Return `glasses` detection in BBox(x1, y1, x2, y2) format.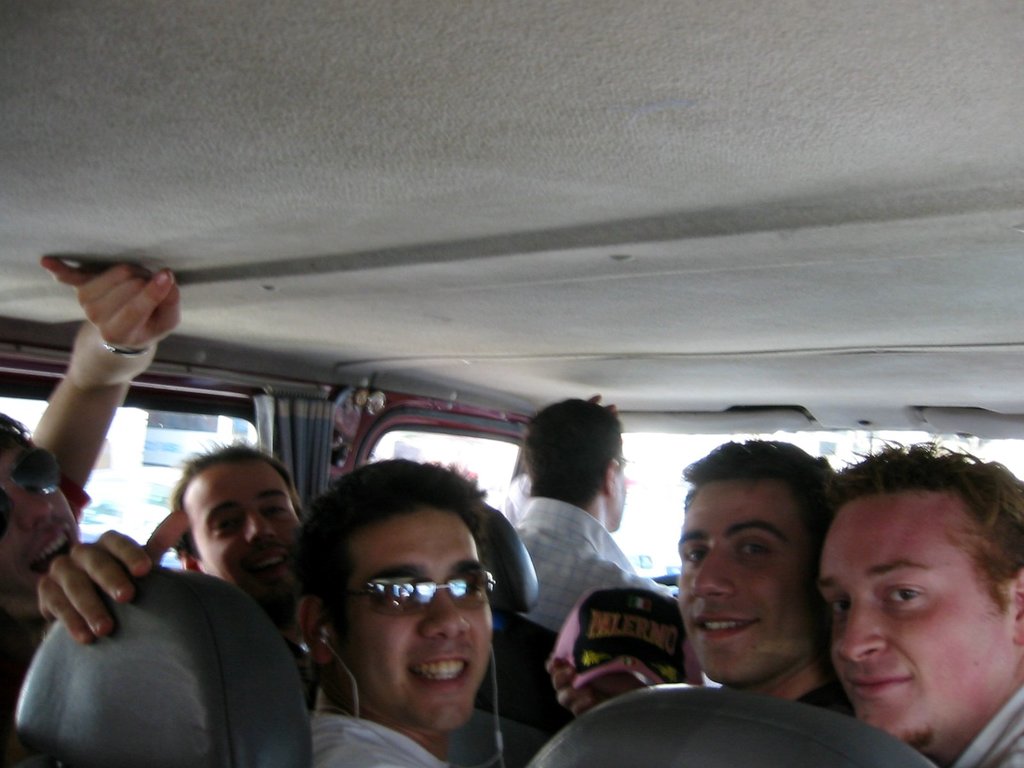
BBox(0, 445, 67, 536).
